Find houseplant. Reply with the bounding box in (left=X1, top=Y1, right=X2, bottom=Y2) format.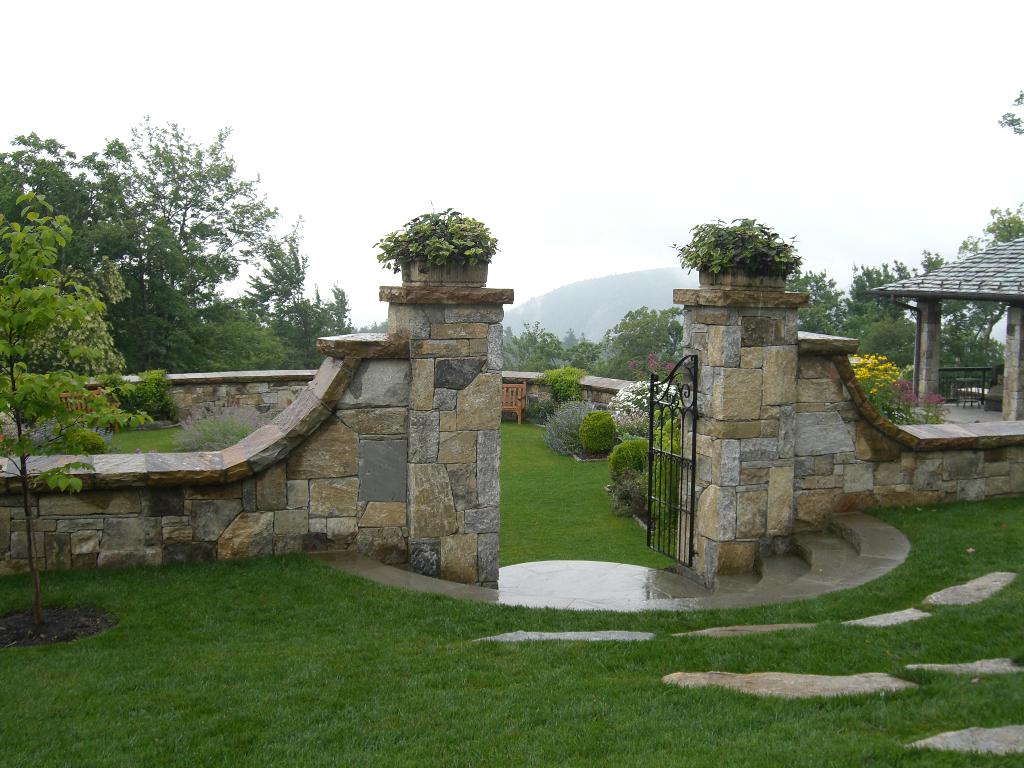
(left=109, top=360, right=188, bottom=435).
